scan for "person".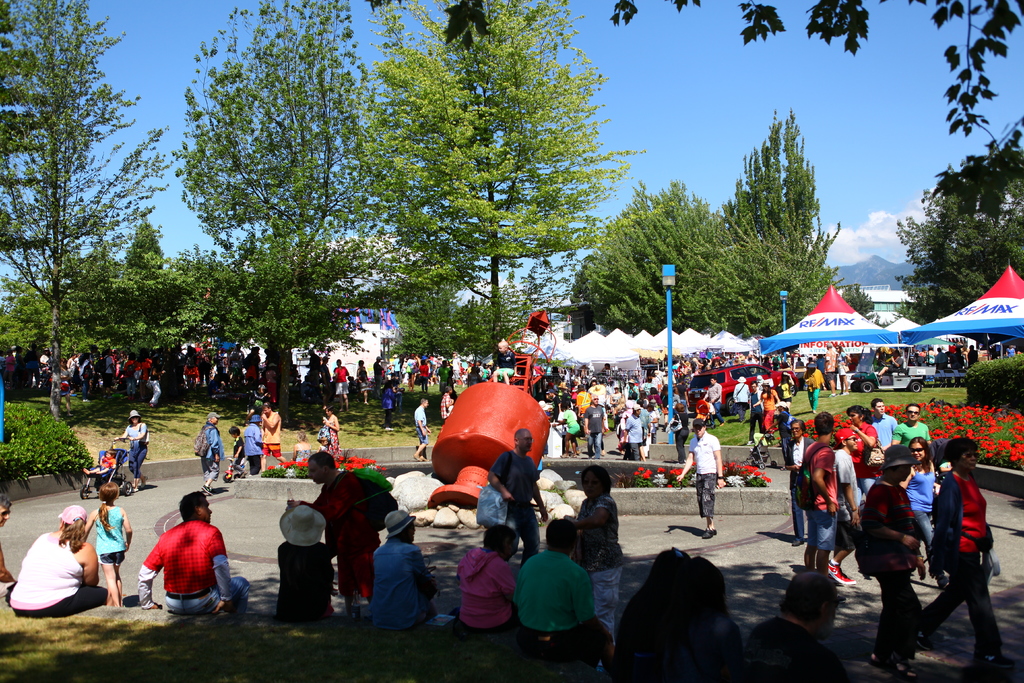
Scan result: <box>934,346,948,374</box>.
